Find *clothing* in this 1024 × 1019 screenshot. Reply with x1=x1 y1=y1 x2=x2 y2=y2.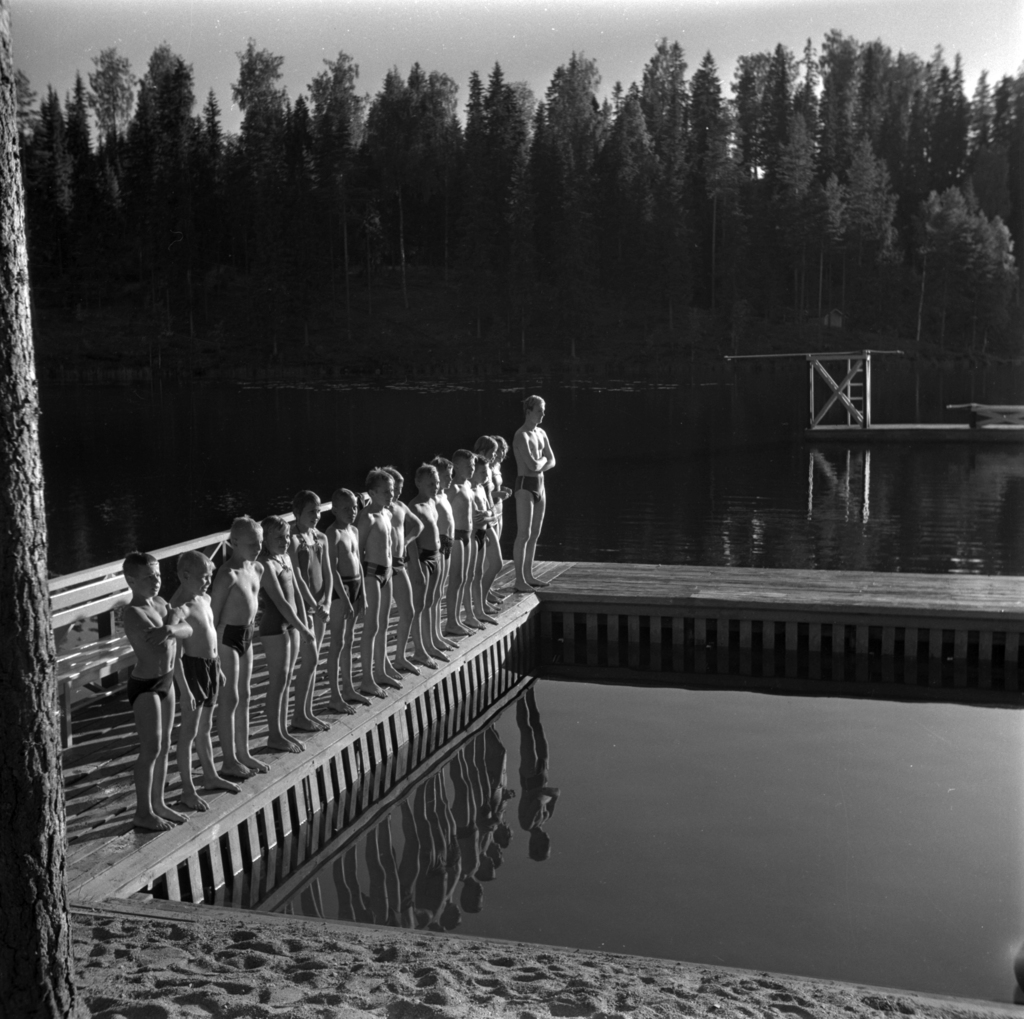
x1=366 y1=565 x2=390 y2=584.
